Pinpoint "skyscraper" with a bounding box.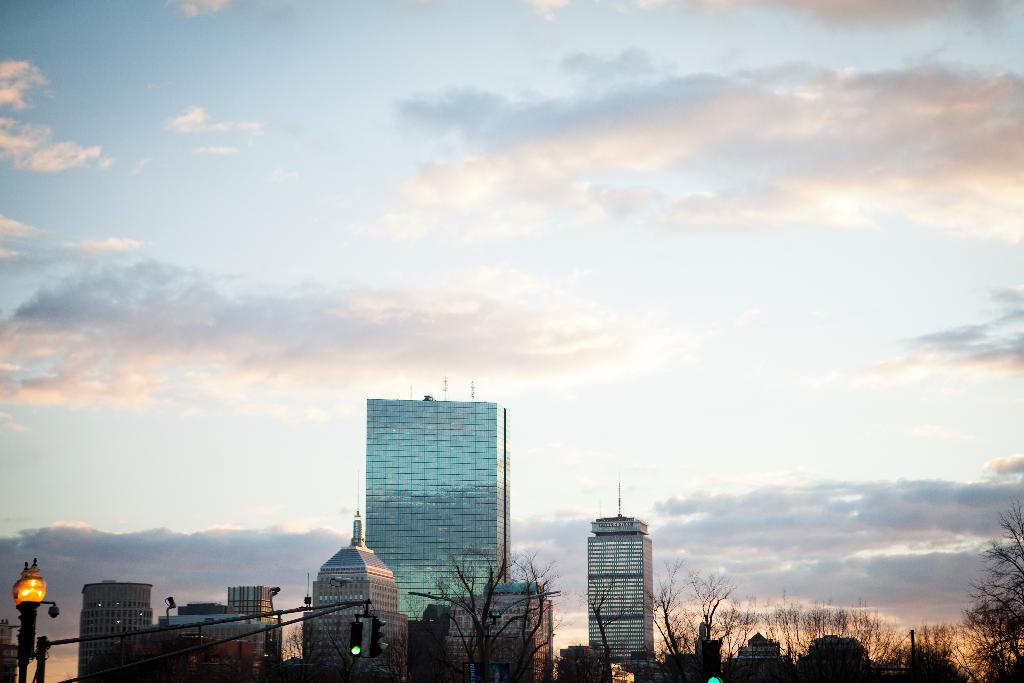
region(546, 485, 657, 682).
